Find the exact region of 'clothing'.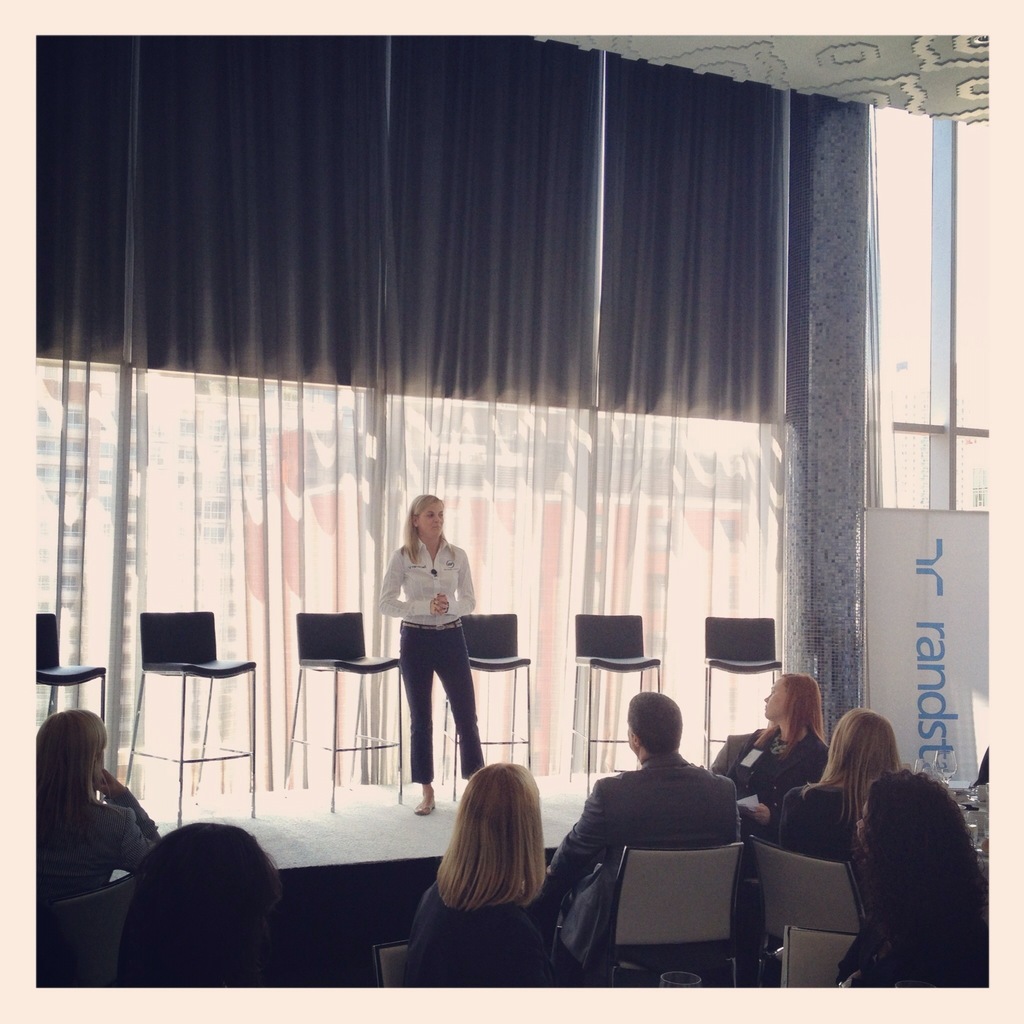
Exact region: 394/863/565/1000.
